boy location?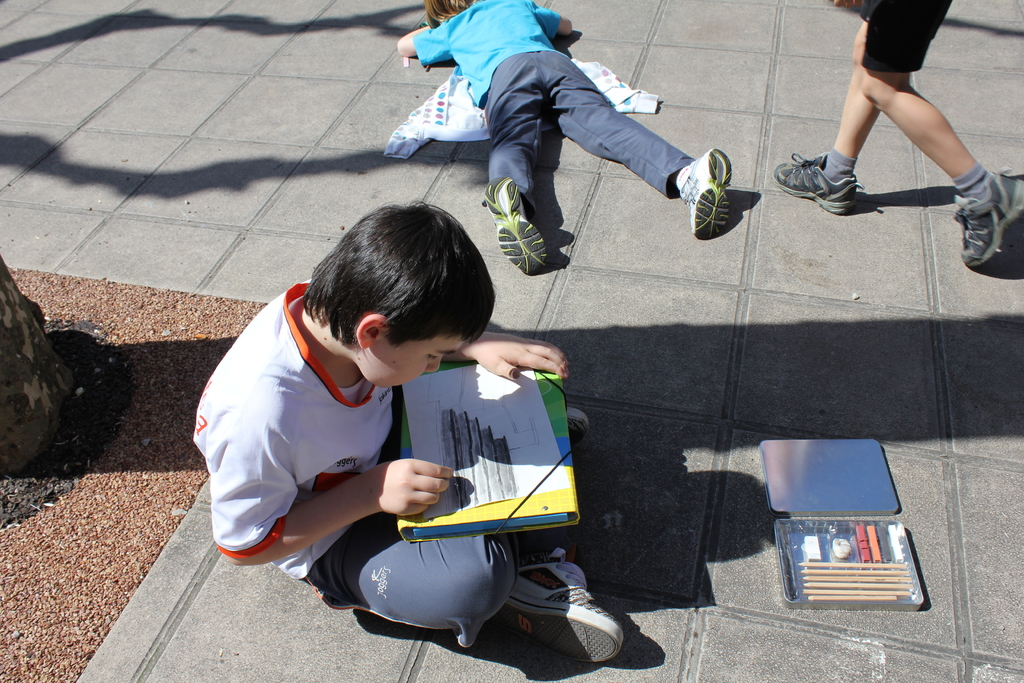
locate(399, 4, 733, 265)
